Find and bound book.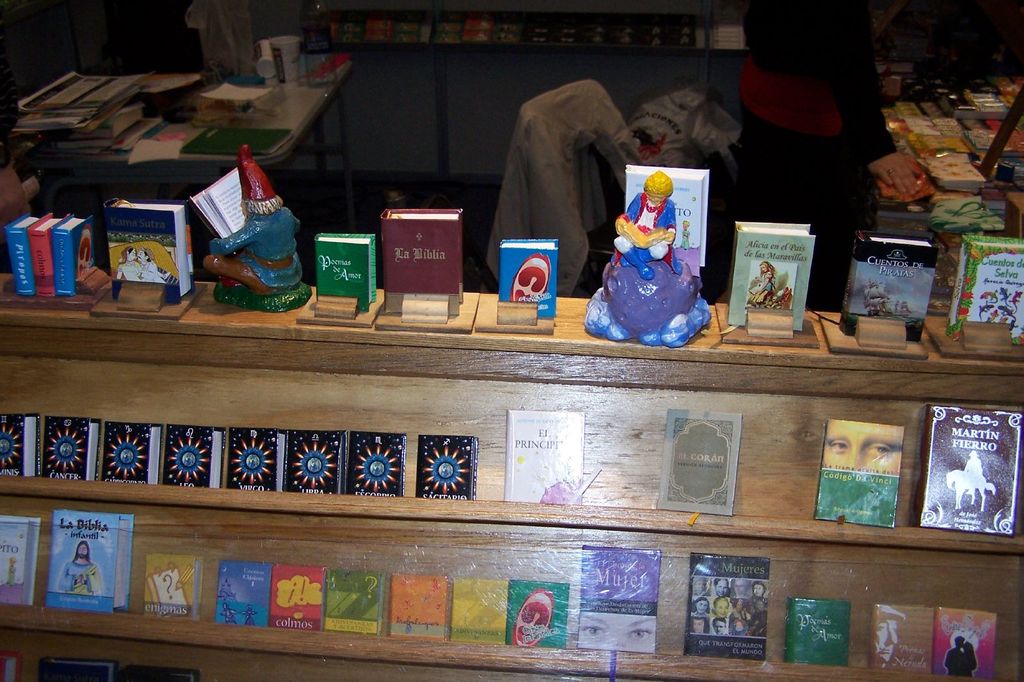
Bound: l=937, t=606, r=1000, b=676.
